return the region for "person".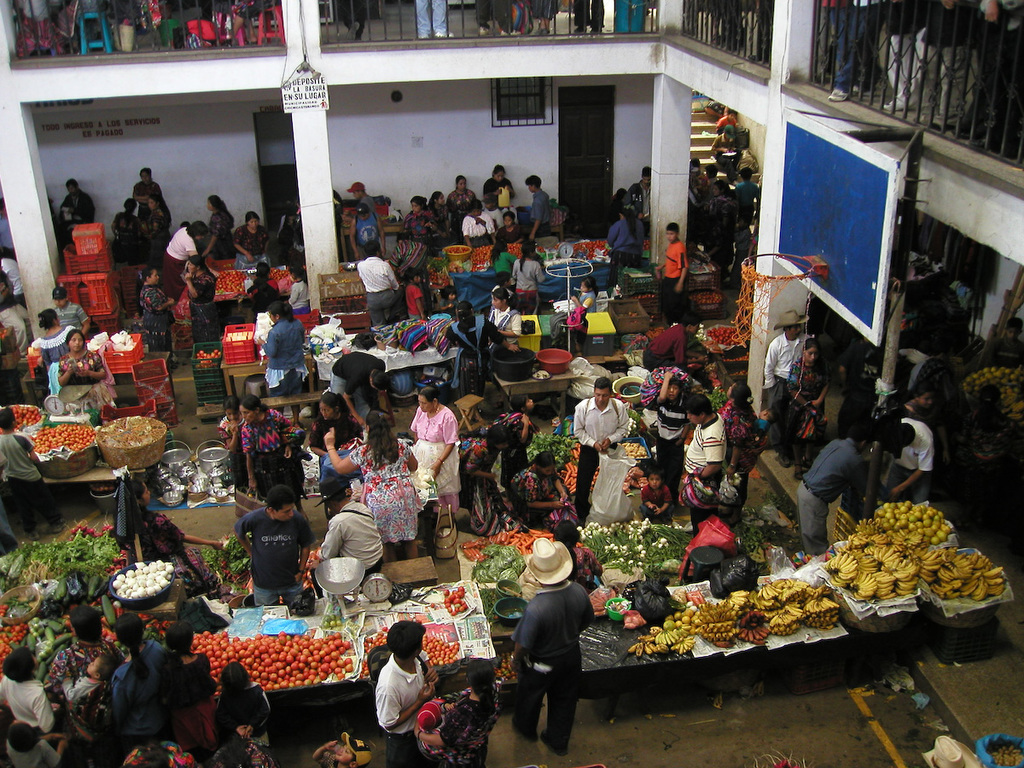
[505, 235, 544, 303].
